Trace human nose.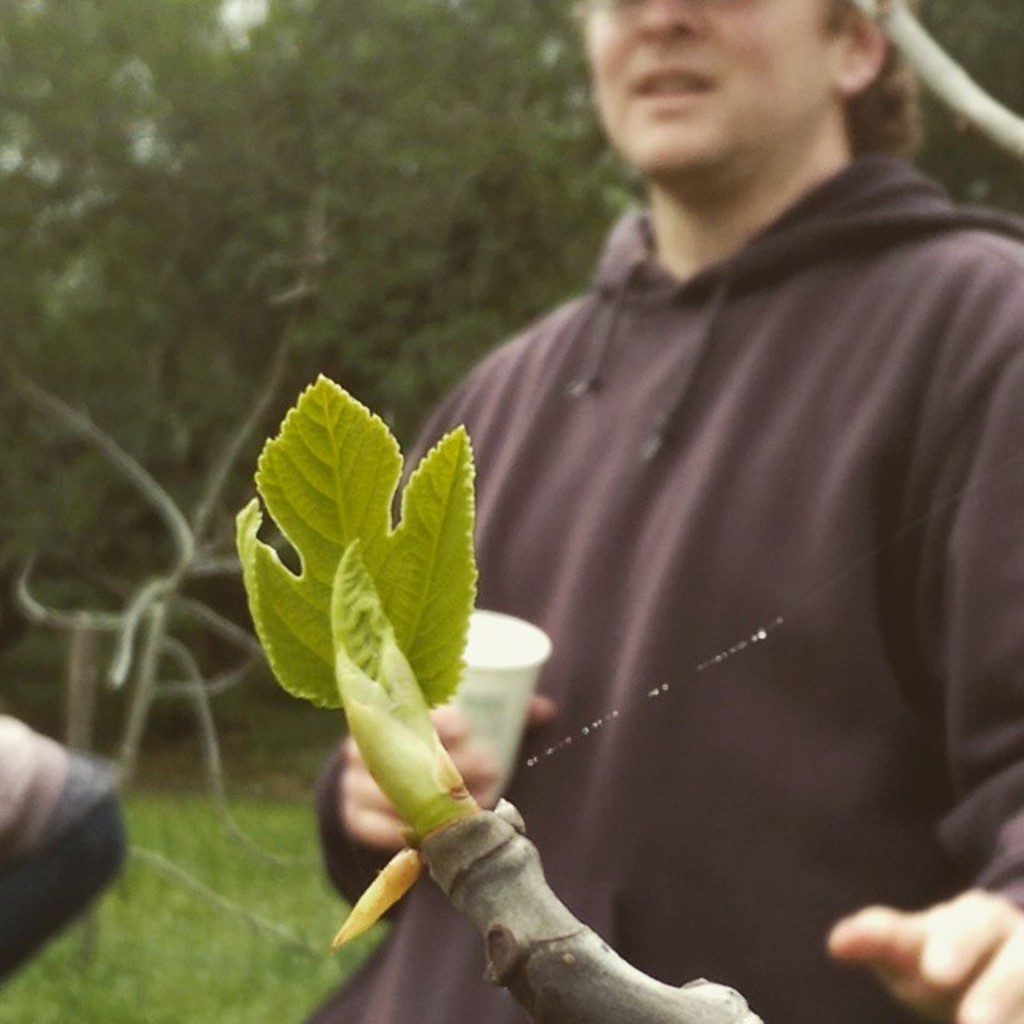
Traced to 635:0:704:42.
